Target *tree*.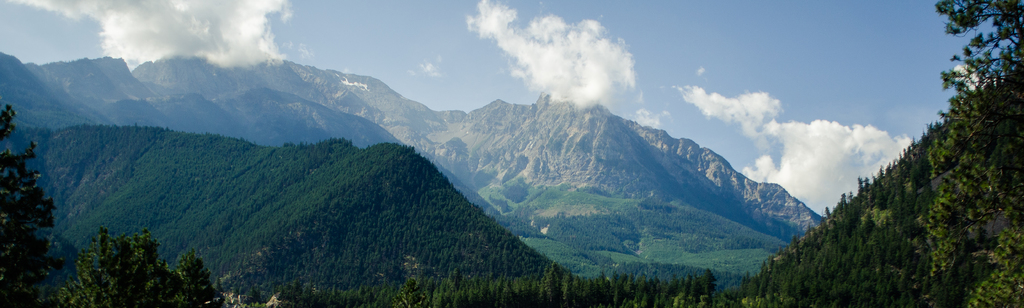
Target region: detection(934, 0, 1023, 113).
